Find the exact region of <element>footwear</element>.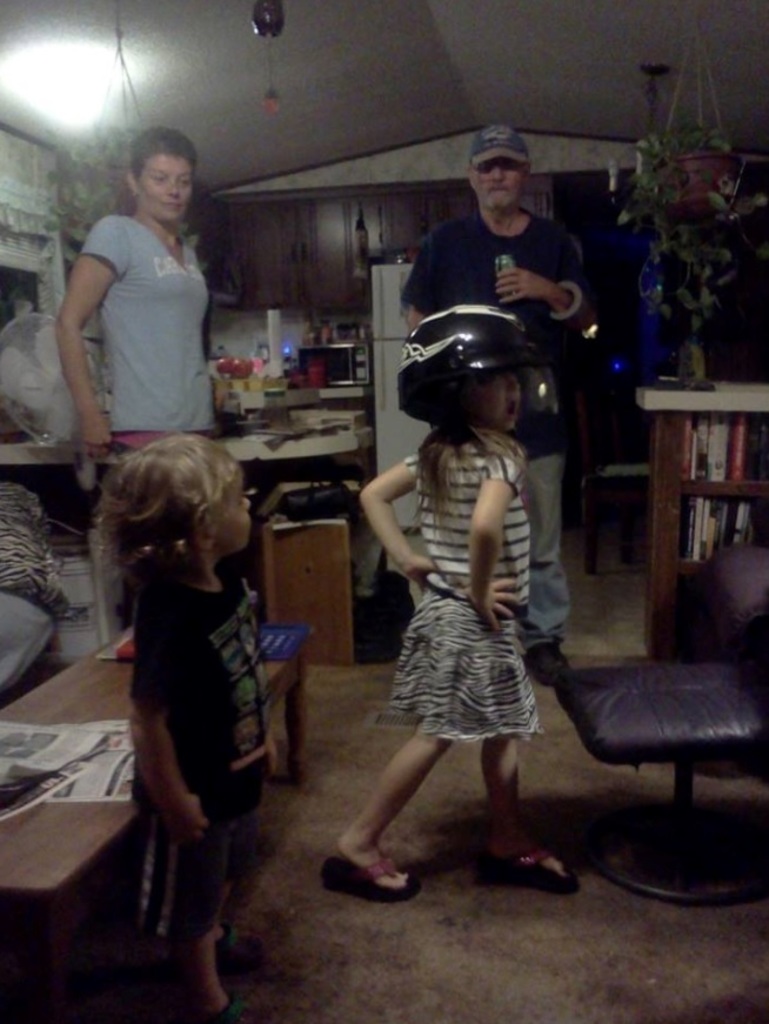
Exact region: <box>210,924,262,962</box>.
